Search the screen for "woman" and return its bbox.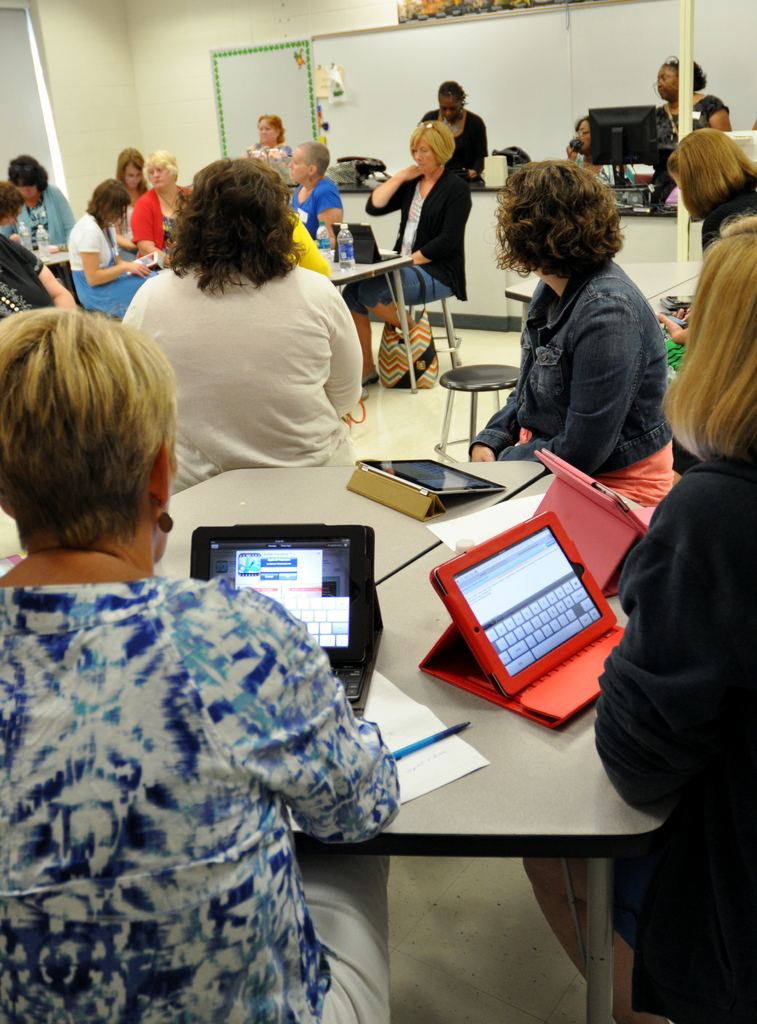
Found: (244,115,295,177).
